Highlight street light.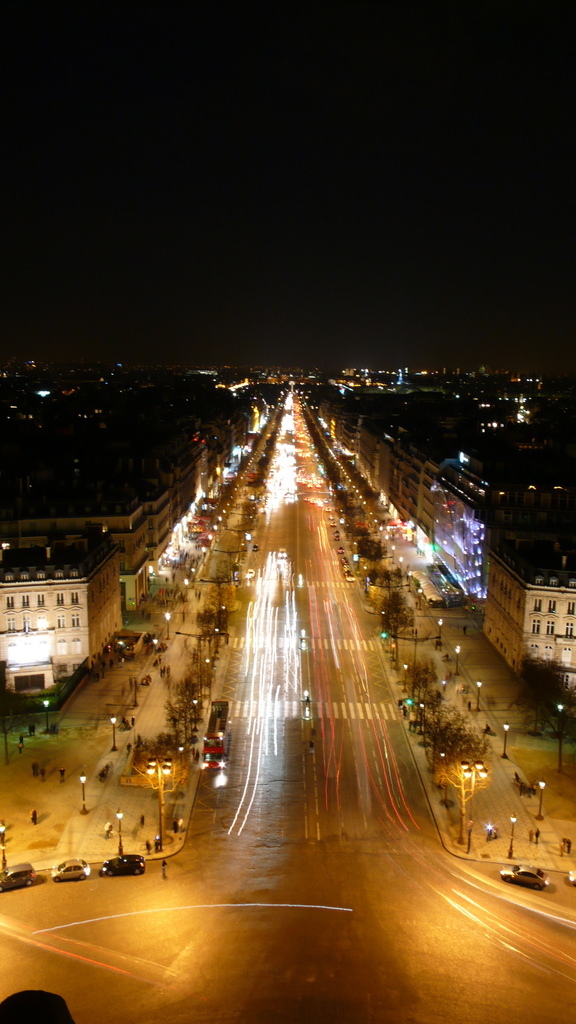
Highlighted region: 399:559:403:568.
